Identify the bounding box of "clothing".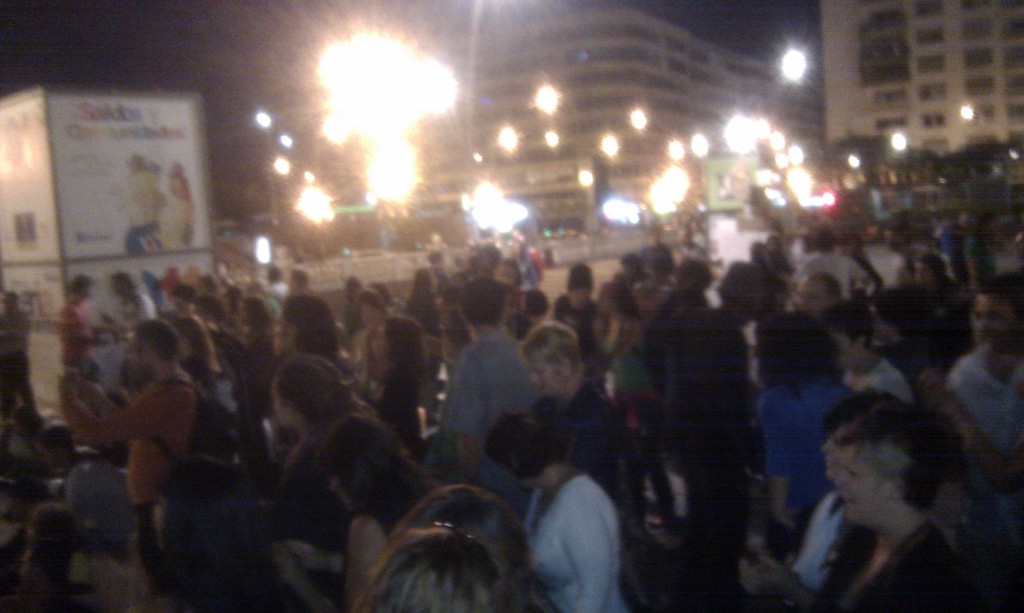
Rect(757, 368, 840, 473).
